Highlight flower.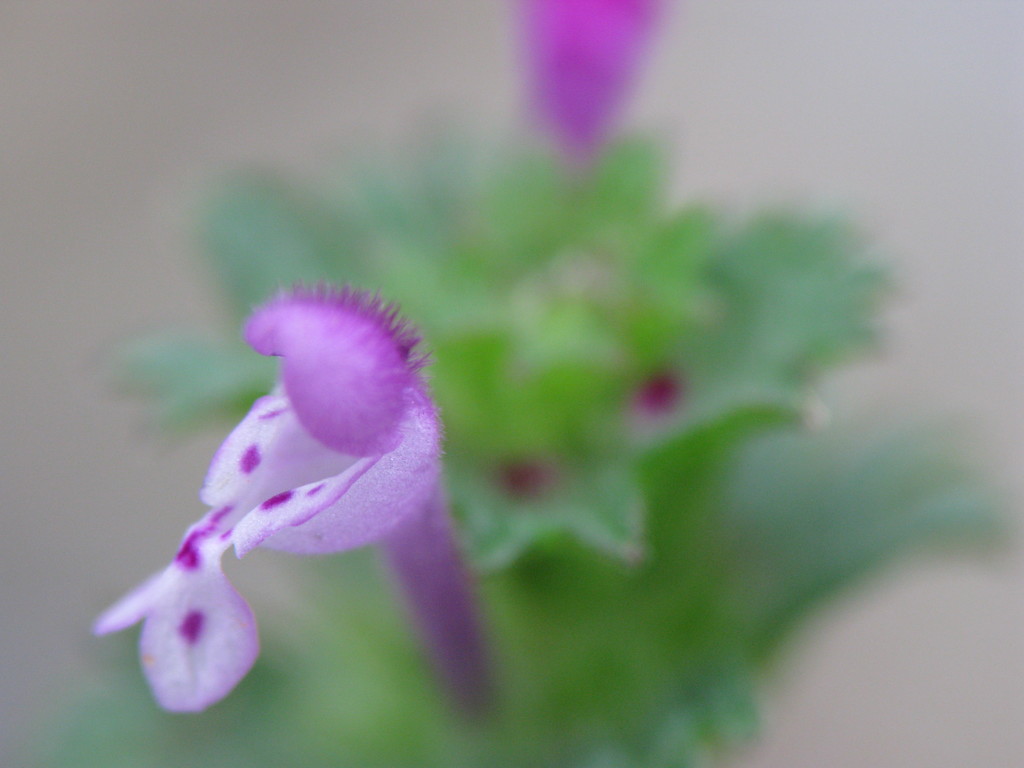
Highlighted region: [left=86, top=291, right=445, bottom=716].
